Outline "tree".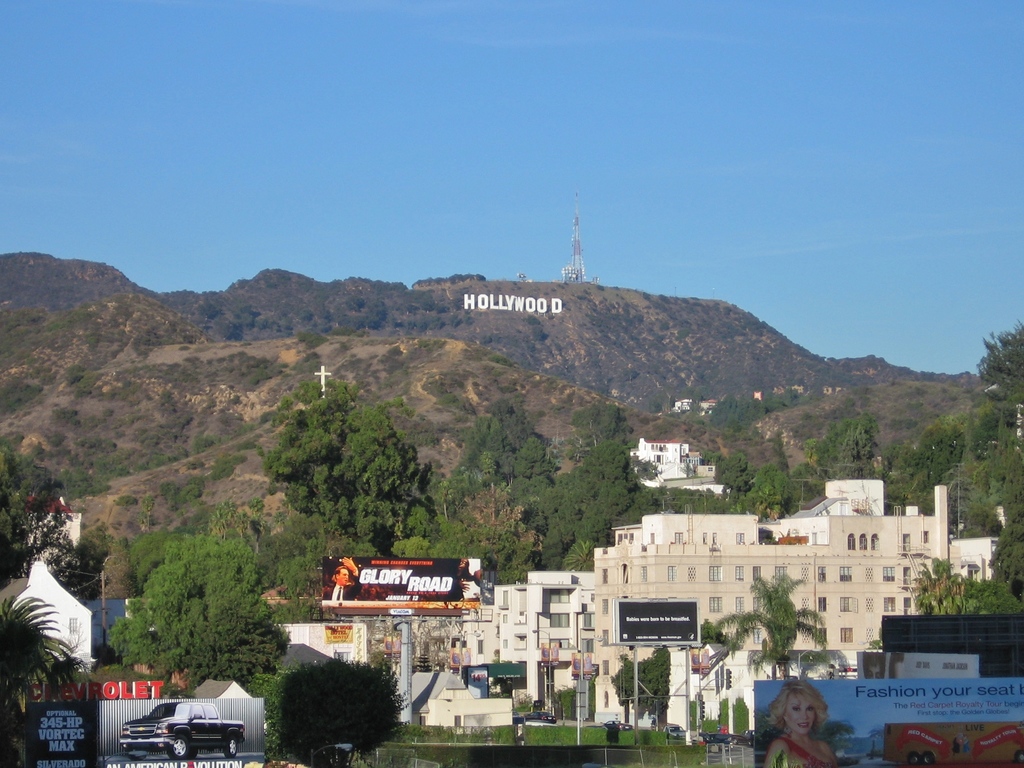
Outline: (609,645,673,739).
